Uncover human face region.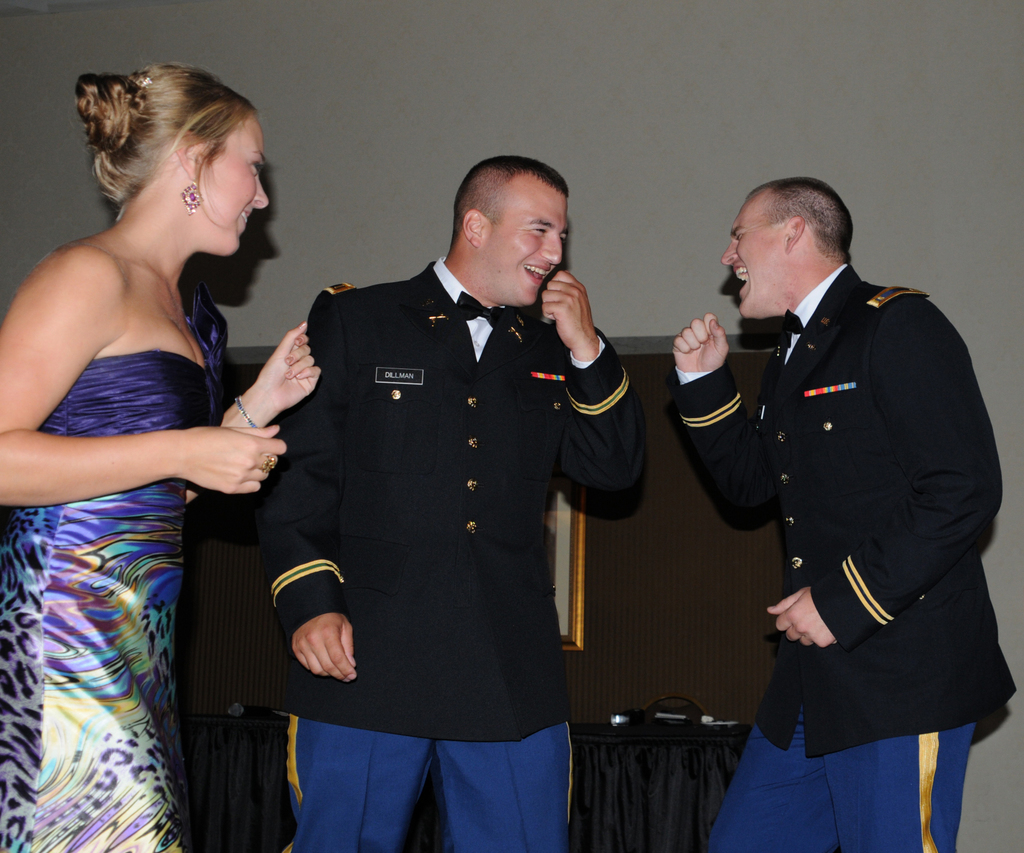
Uncovered: <region>720, 196, 771, 319</region>.
